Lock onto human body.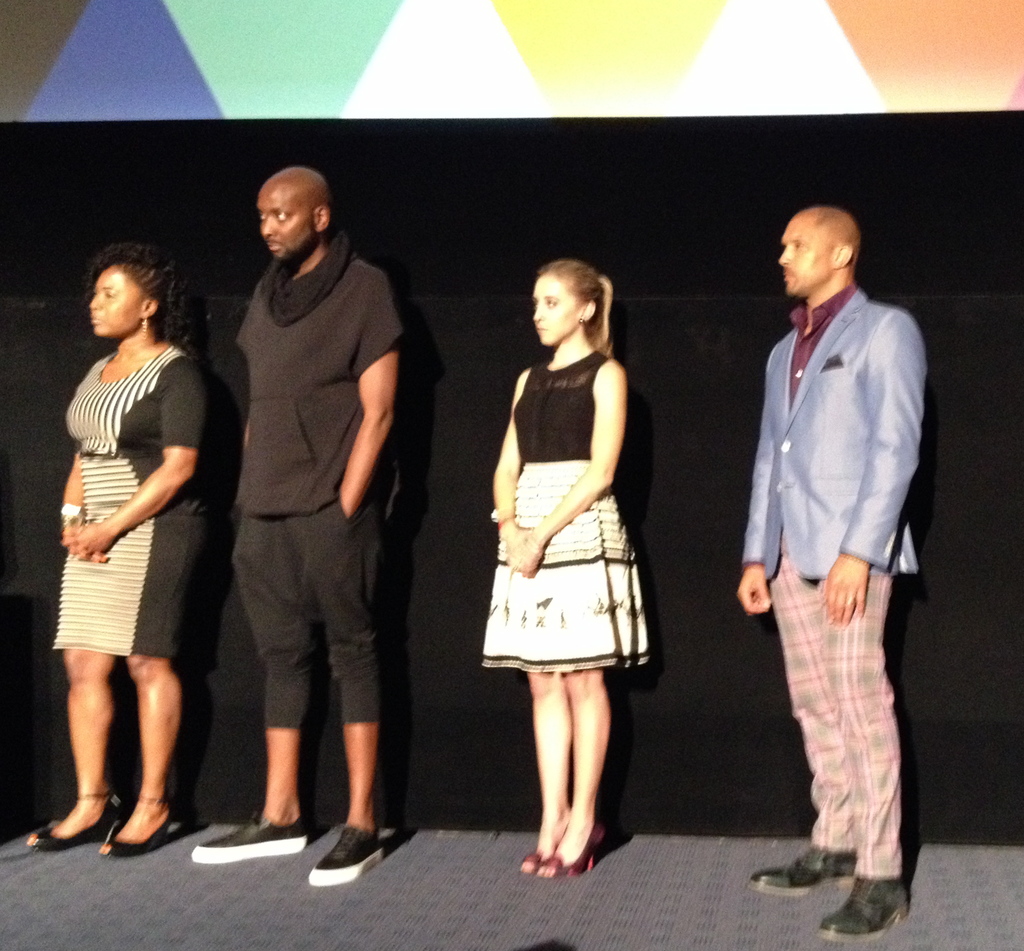
Locked: [223, 157, 407, 871].
